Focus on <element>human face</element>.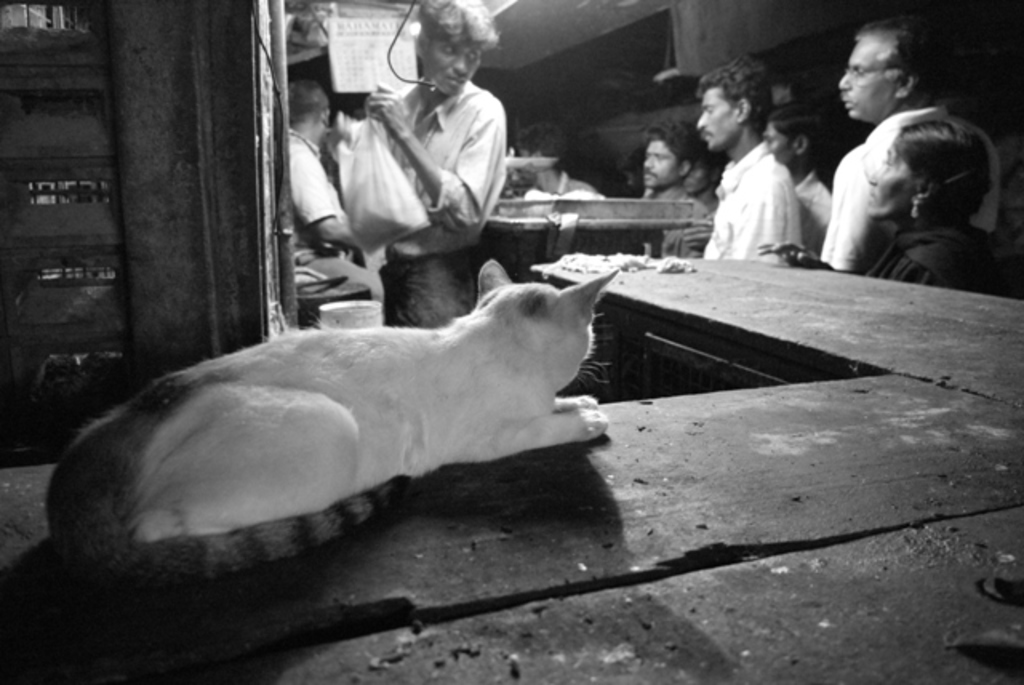
Focused at pyautogui.locateOnScreen(430, 30, 482, 98).
